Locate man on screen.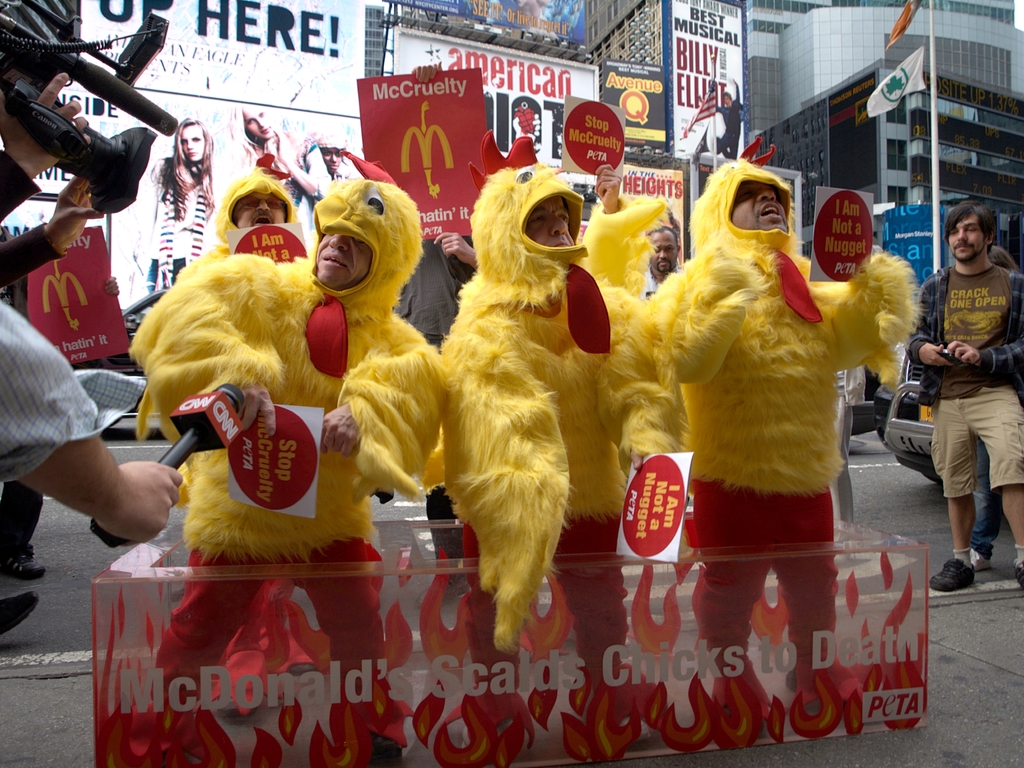
On screen at [x1=635, y1=221, x2=686, y2=304].
